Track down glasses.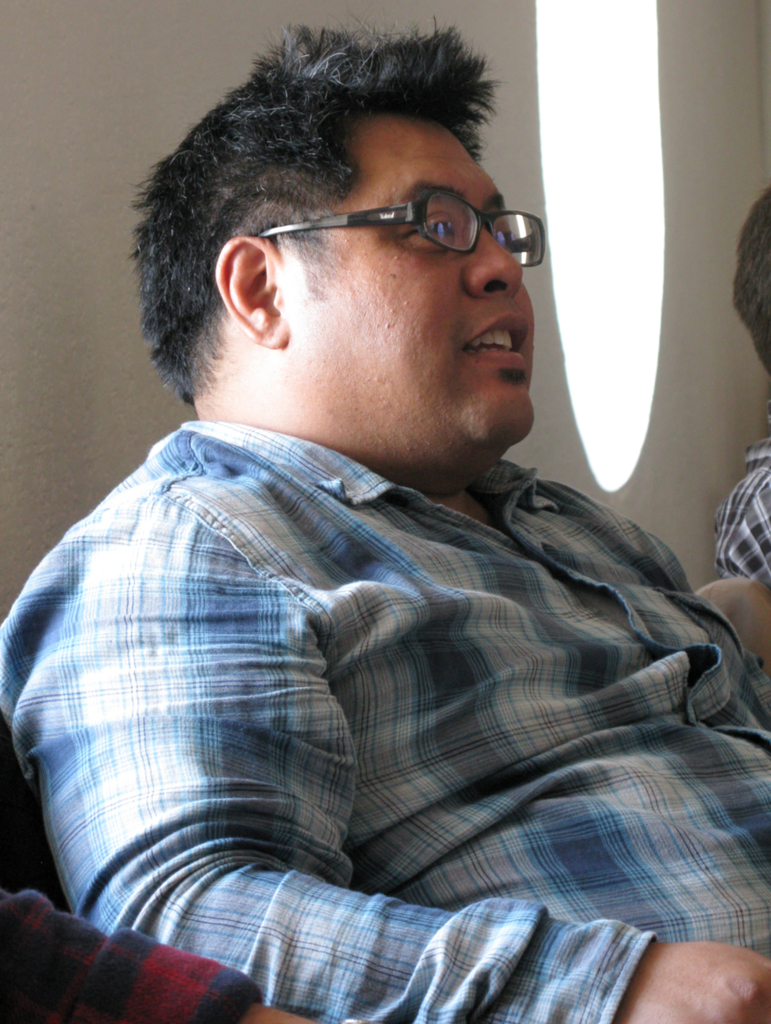
Tracked to [x1=243, y1=164, x2=536, y2=257].
